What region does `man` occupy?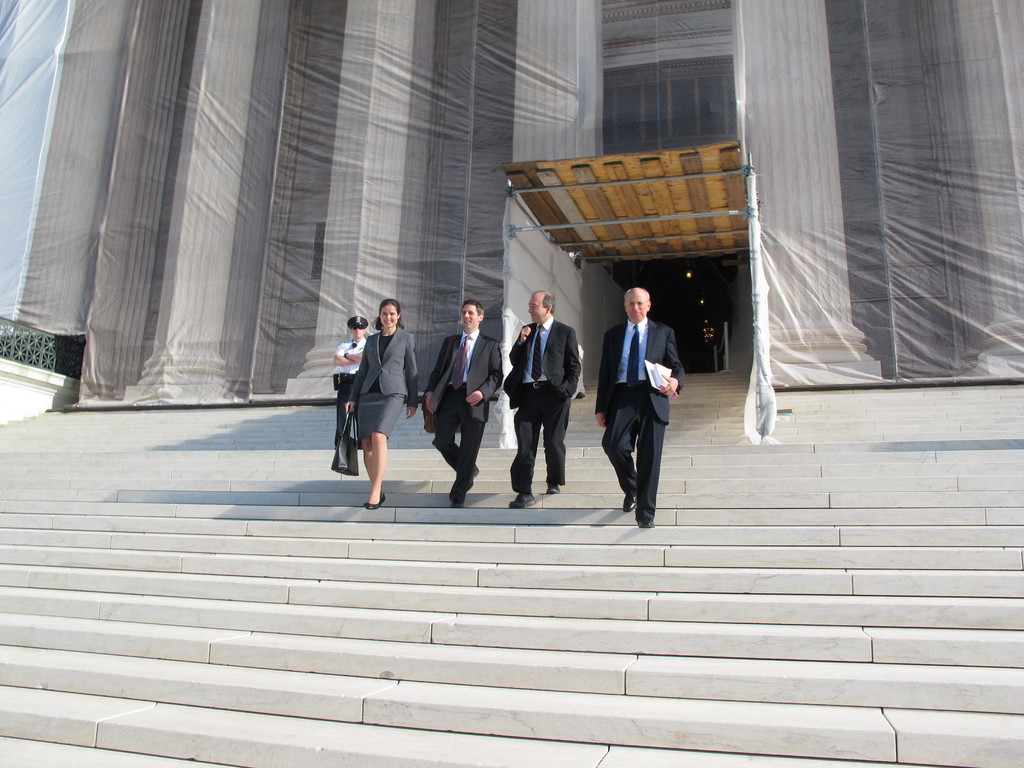
x1=598, y1=280, x2=683, y2=526.
